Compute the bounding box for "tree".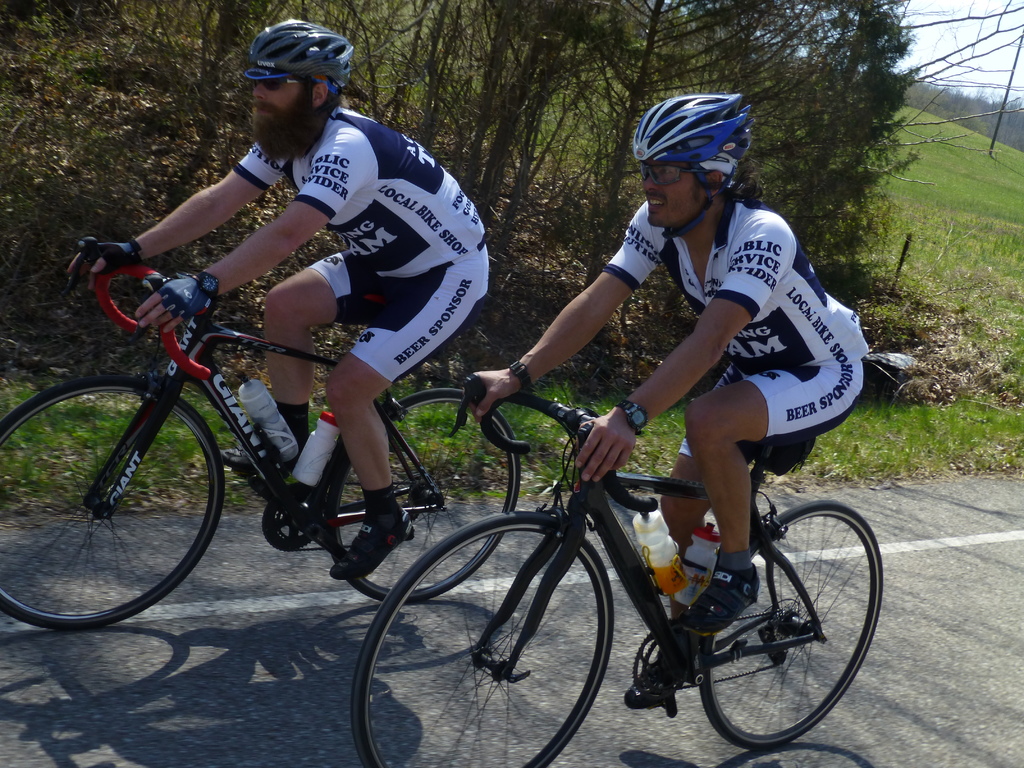
<box>0,0,186,100</box>.
